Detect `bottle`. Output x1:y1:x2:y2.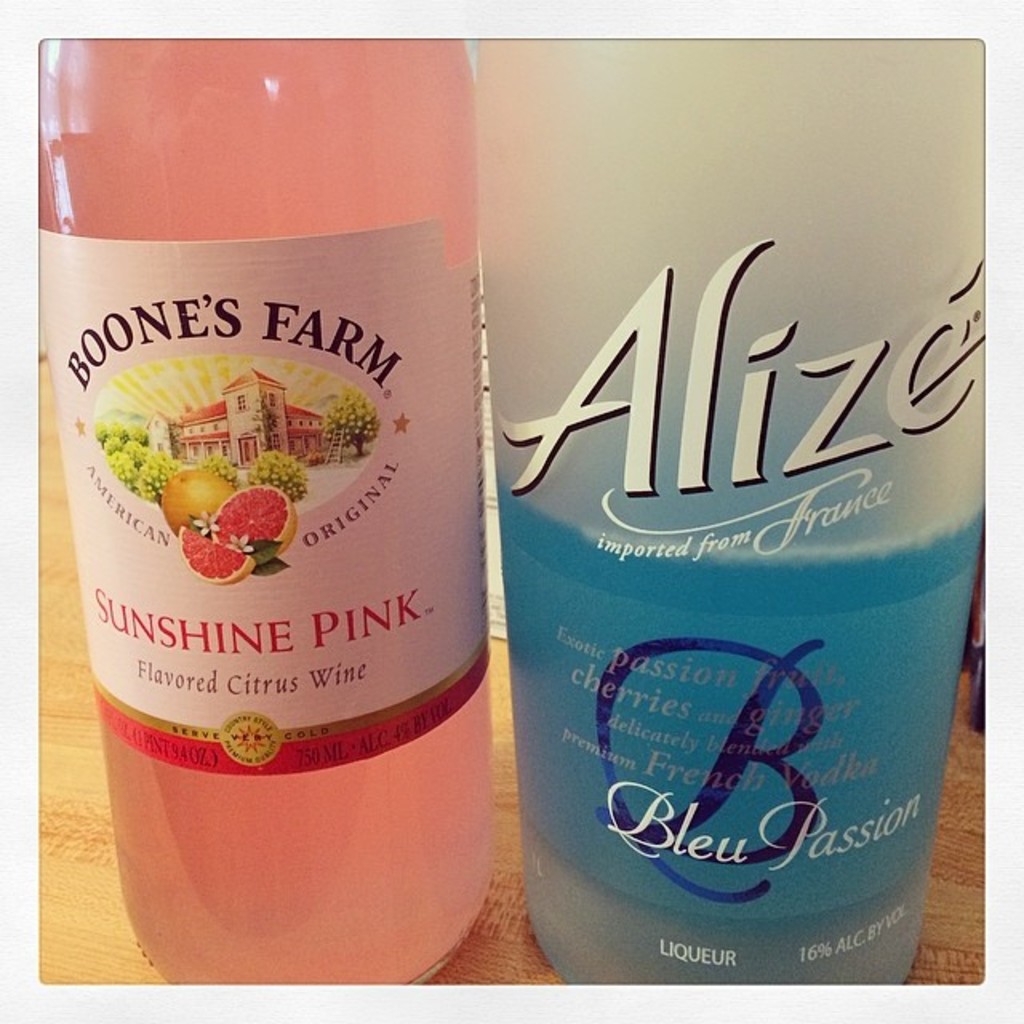
477:64:1000:995.
